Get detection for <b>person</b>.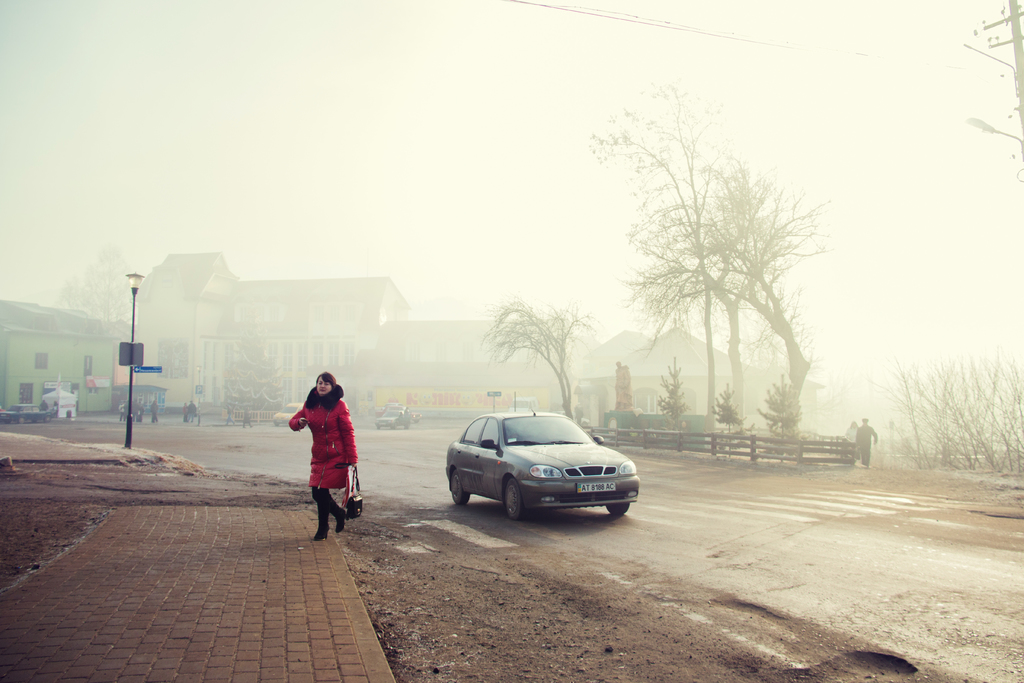
Detection: l=38, t=399, r=50, b=412.
